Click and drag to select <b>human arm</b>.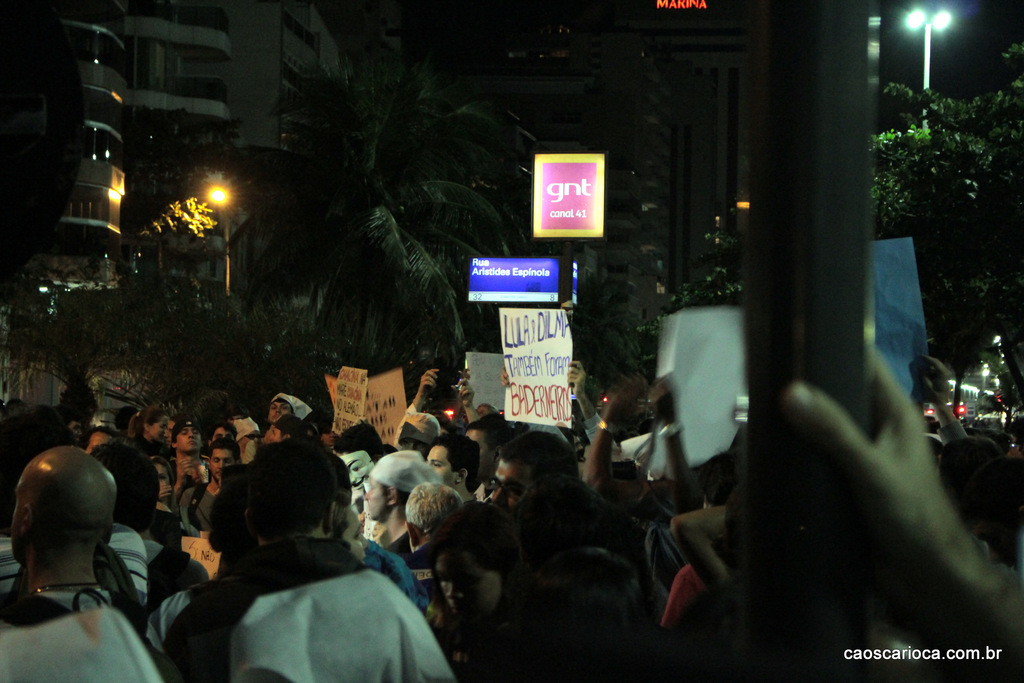
Selection: left=563, top=359, right=621, bottom=456.
